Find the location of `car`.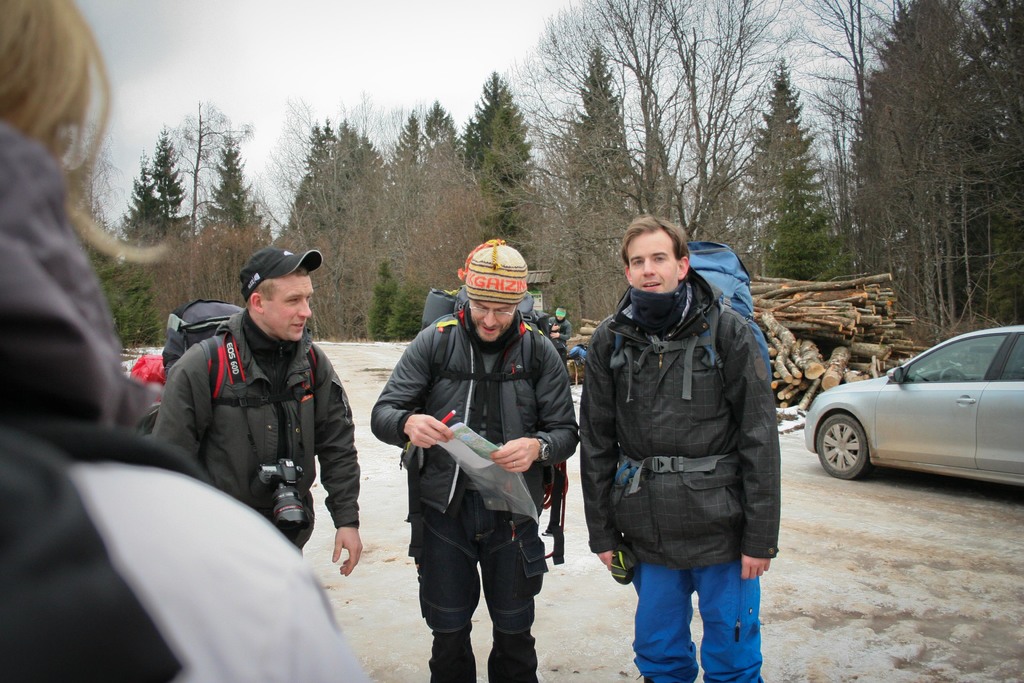
Location: {"x1": 812, "y1": 331, "x2": 1023, "y2": 504}.
